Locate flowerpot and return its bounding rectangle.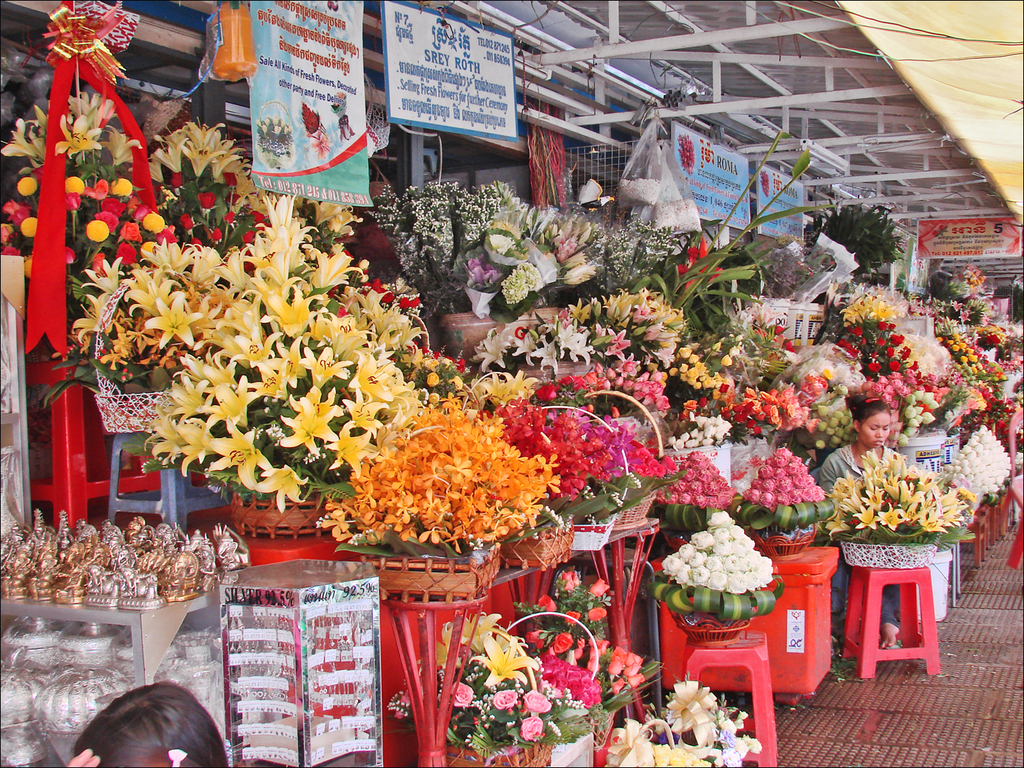
(752, 506, 831, 548).
